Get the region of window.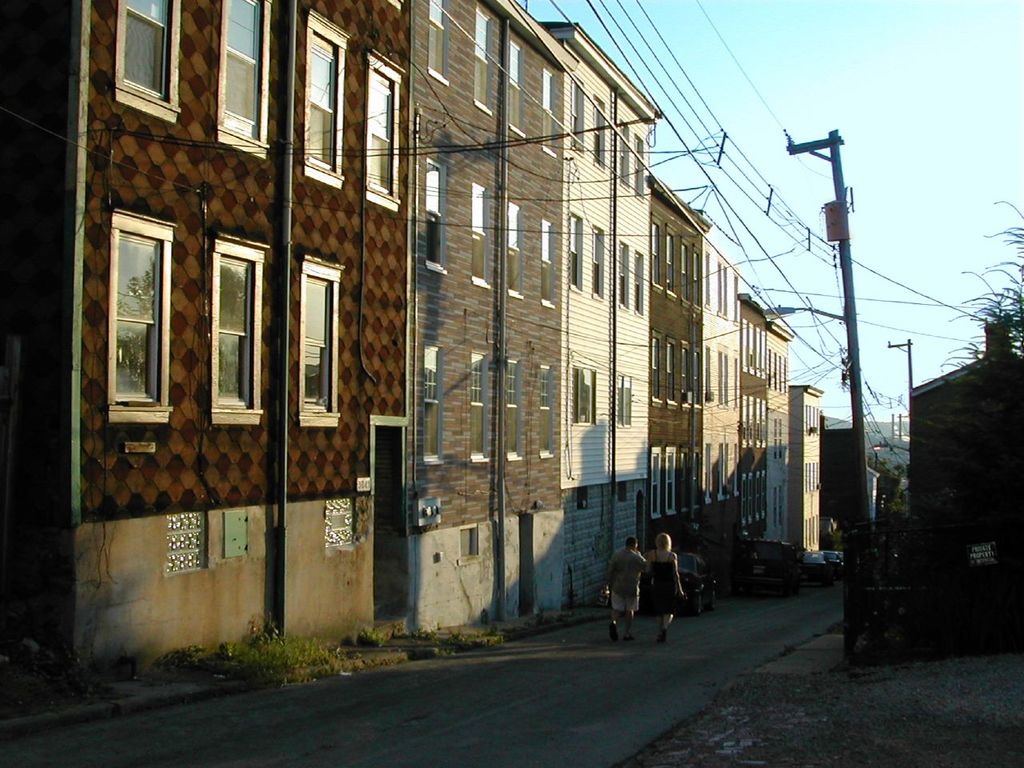
(309,13,346,175).
